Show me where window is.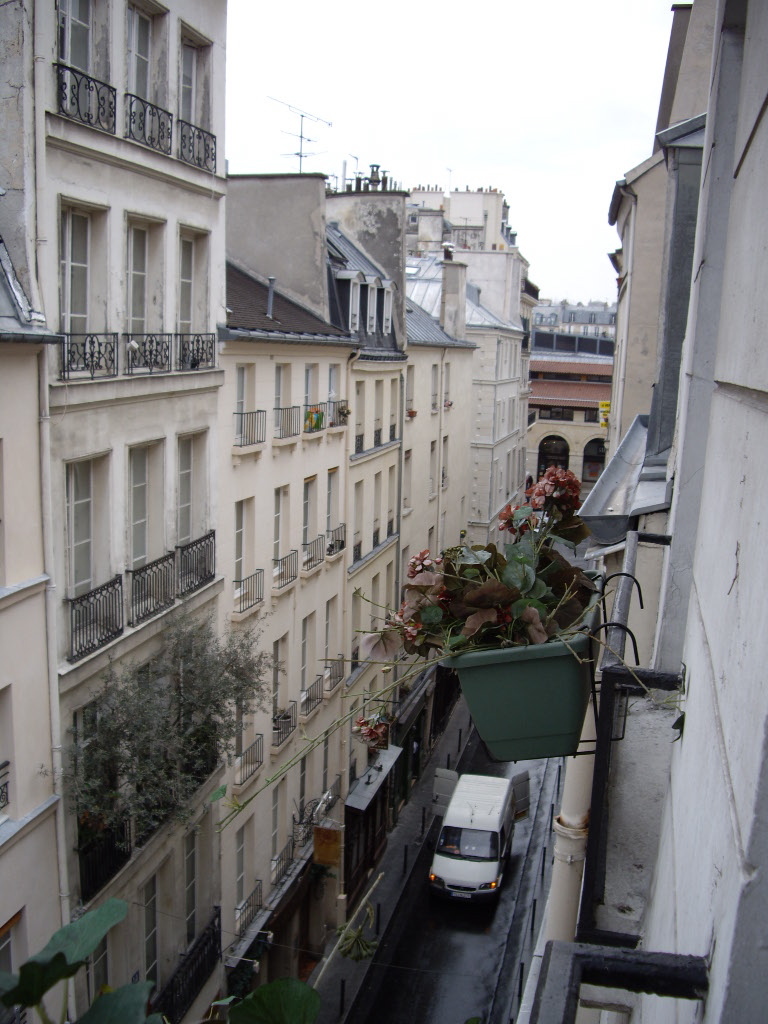
window is at box(181, 34, 208, 162).
